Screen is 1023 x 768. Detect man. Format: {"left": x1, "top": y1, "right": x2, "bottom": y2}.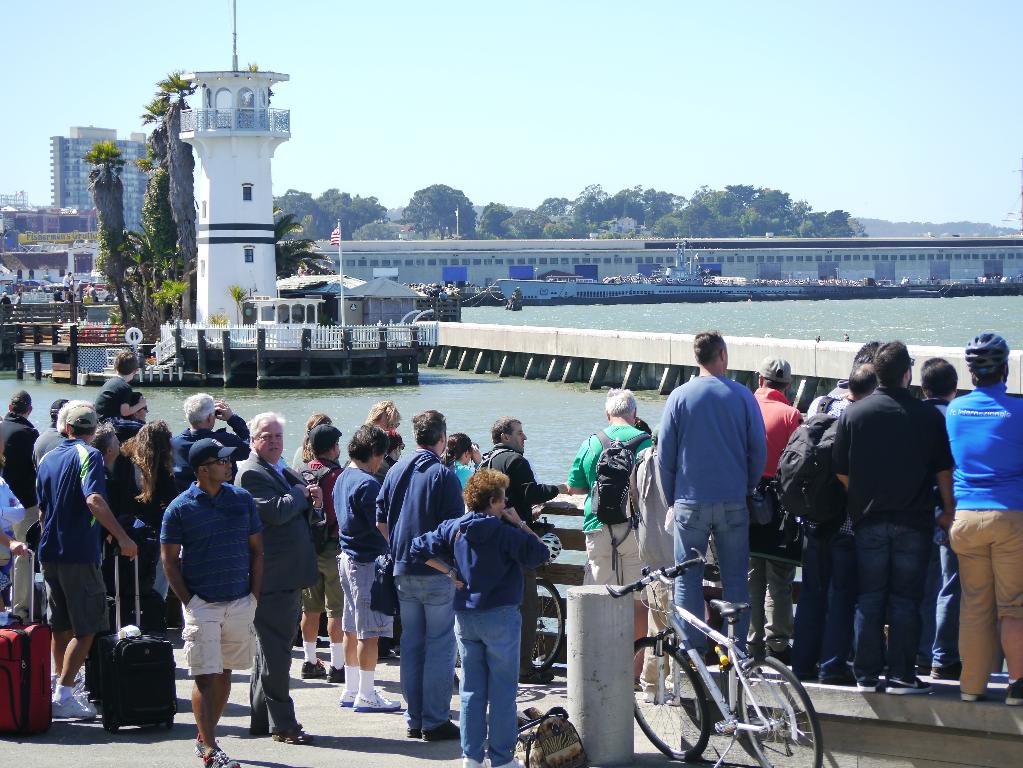
{"left": 0, "top": 387, "right": 41, "bottom": 568}.
